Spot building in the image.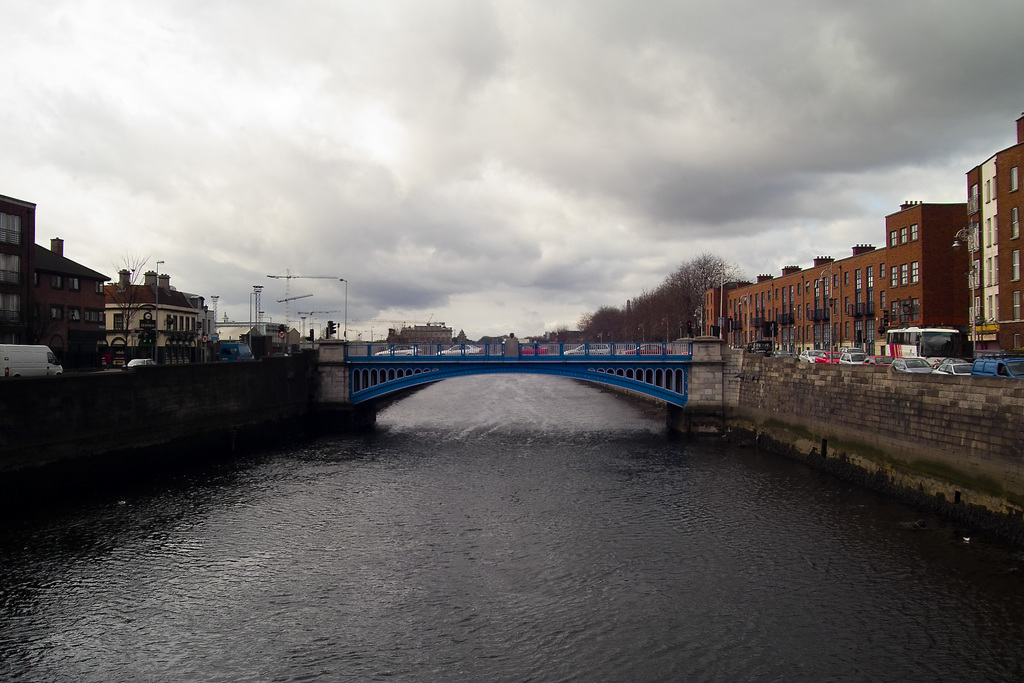
building found at {"left": 956, "top": 103, "right": 1023, "bottom": 368}.
